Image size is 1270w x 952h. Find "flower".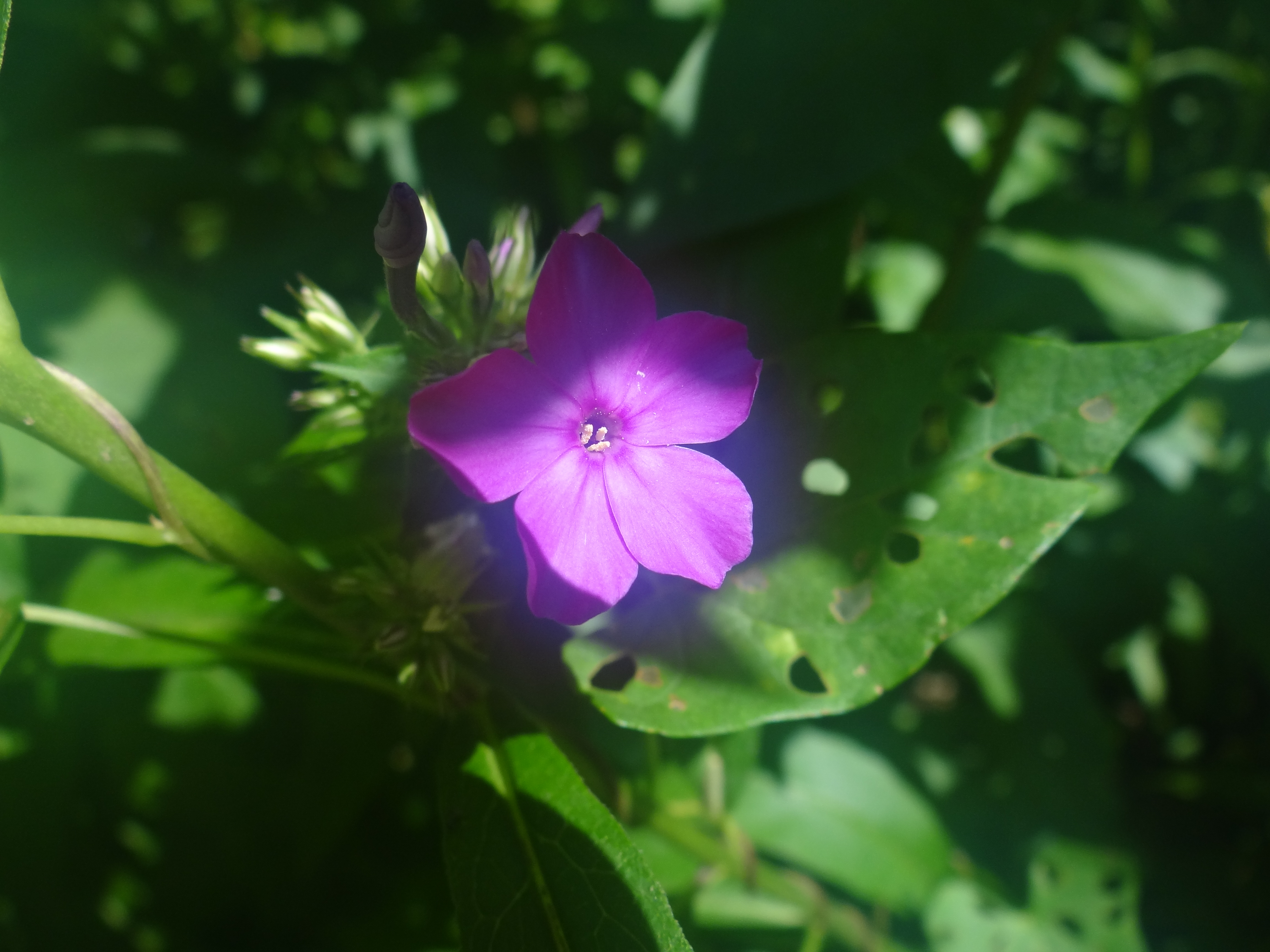
x1=138, y1=62, x2=148, y2=82.
